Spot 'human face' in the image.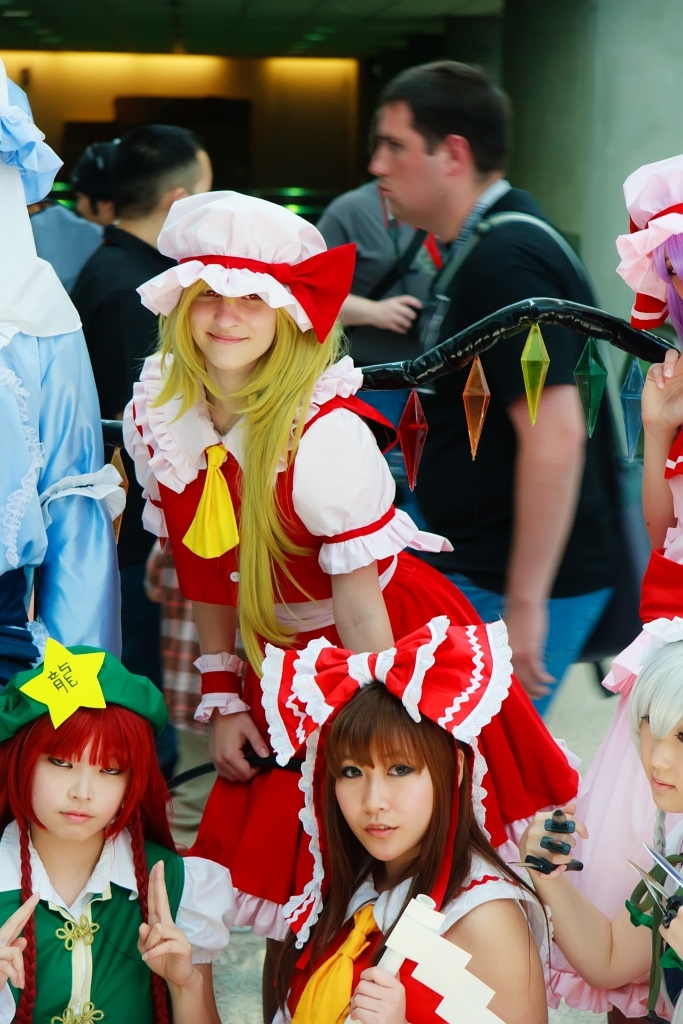
'human face' found at bbox=(641, 710, 682, 803).
